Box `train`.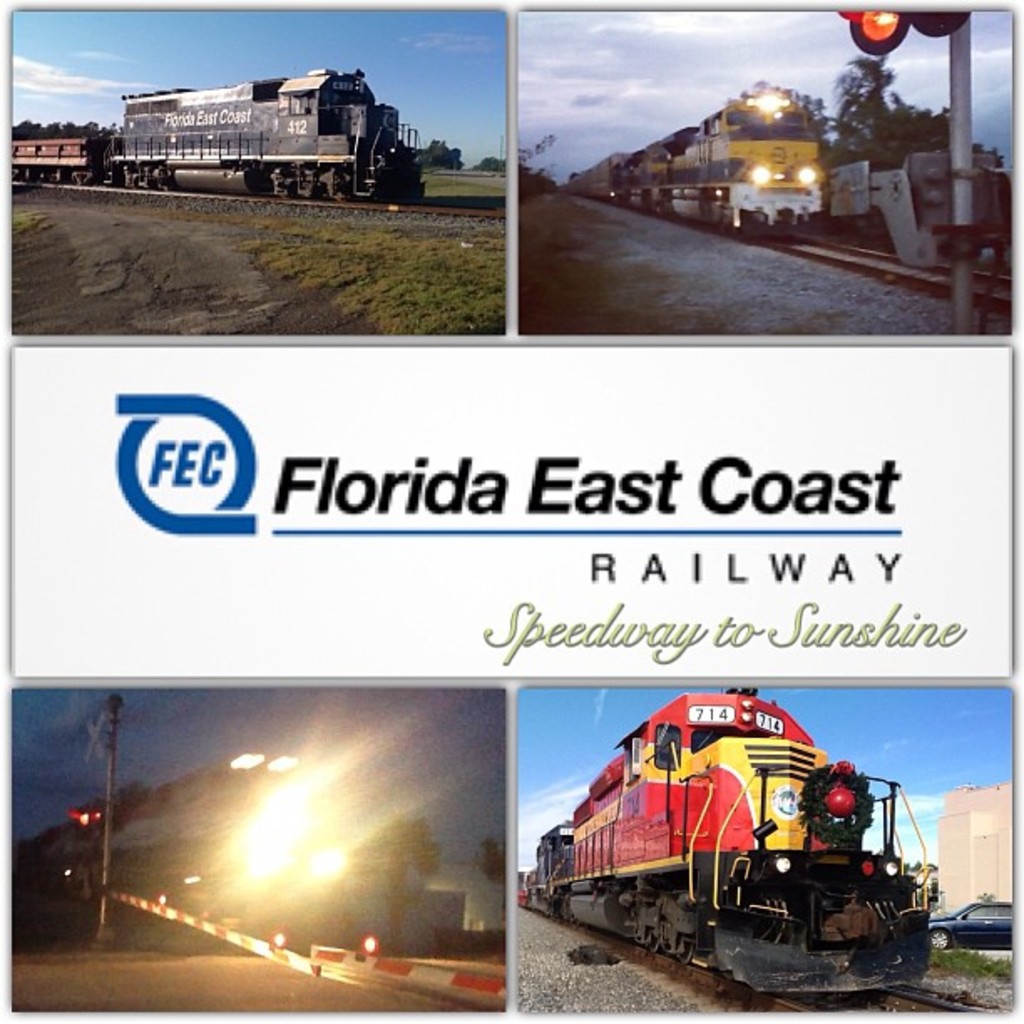
bbox=(567, 82, 828, 228).
